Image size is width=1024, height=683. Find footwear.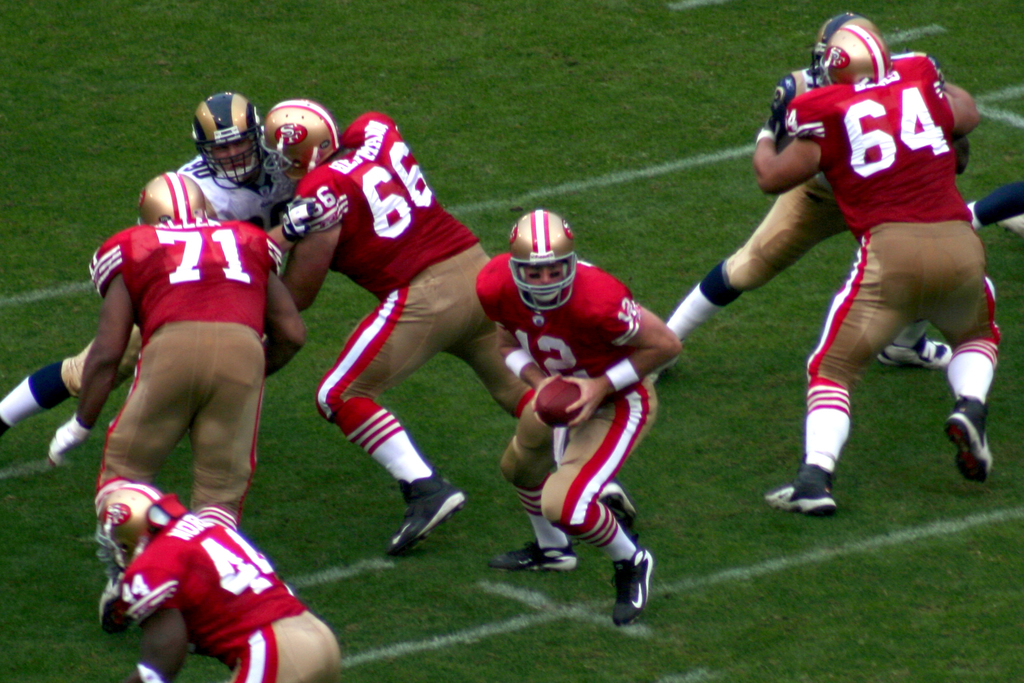
pyautogui.locateOnScreen(490, 536, 582, 575).
